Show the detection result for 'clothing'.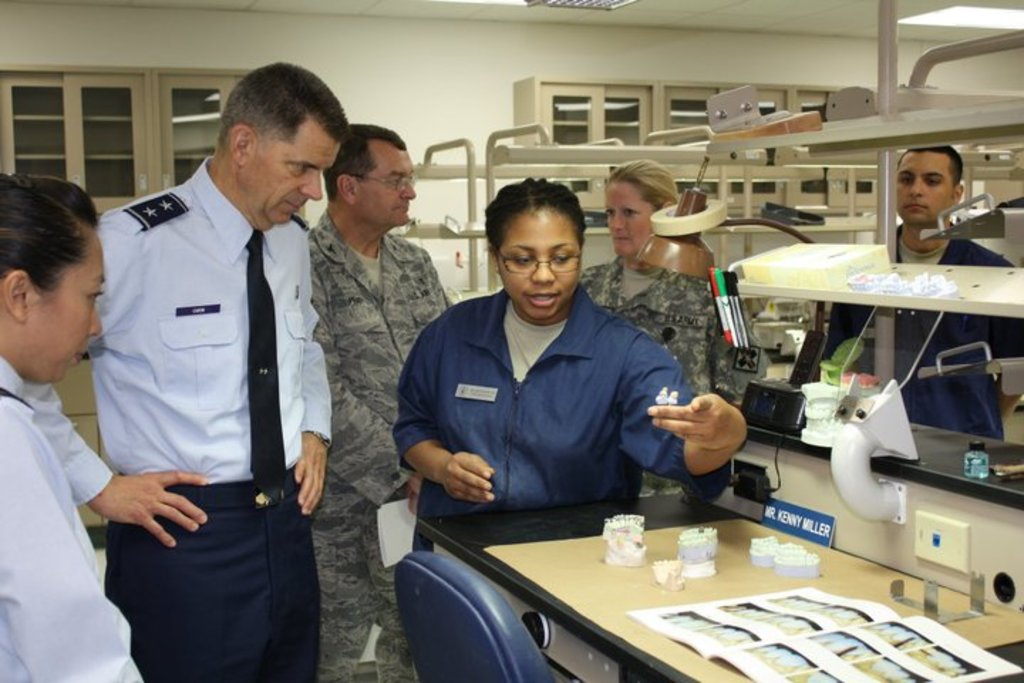
detection(309, 213, 452, 682).
